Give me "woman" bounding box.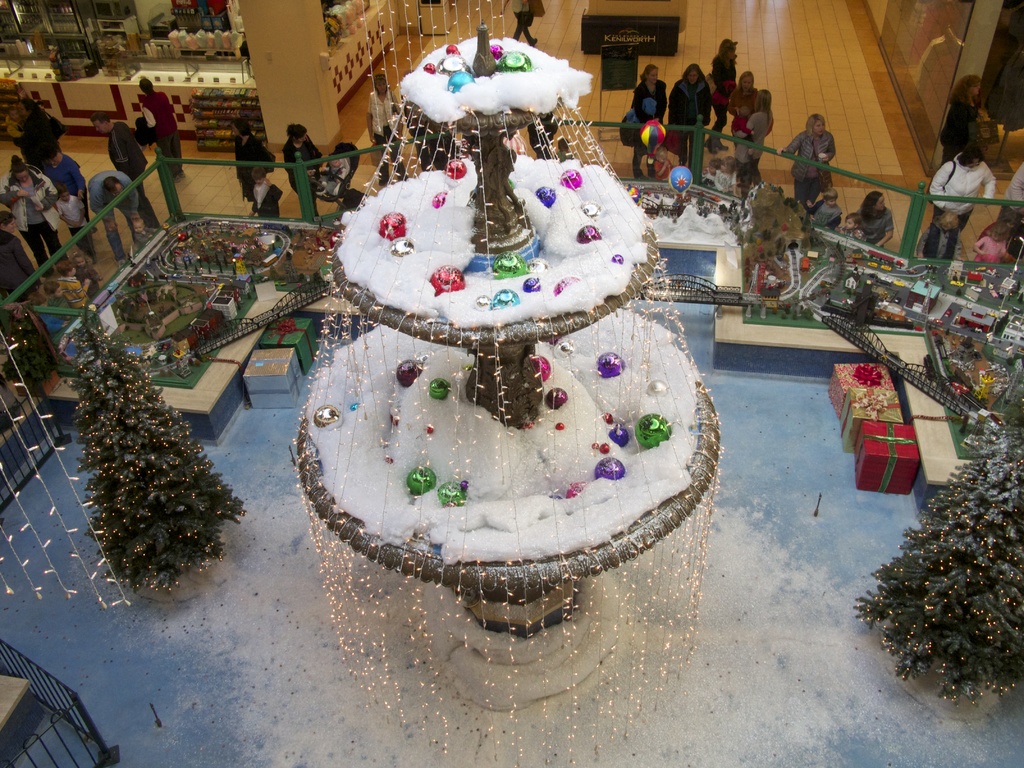
<bbox>15, 90, 68, 166</bbox>.
